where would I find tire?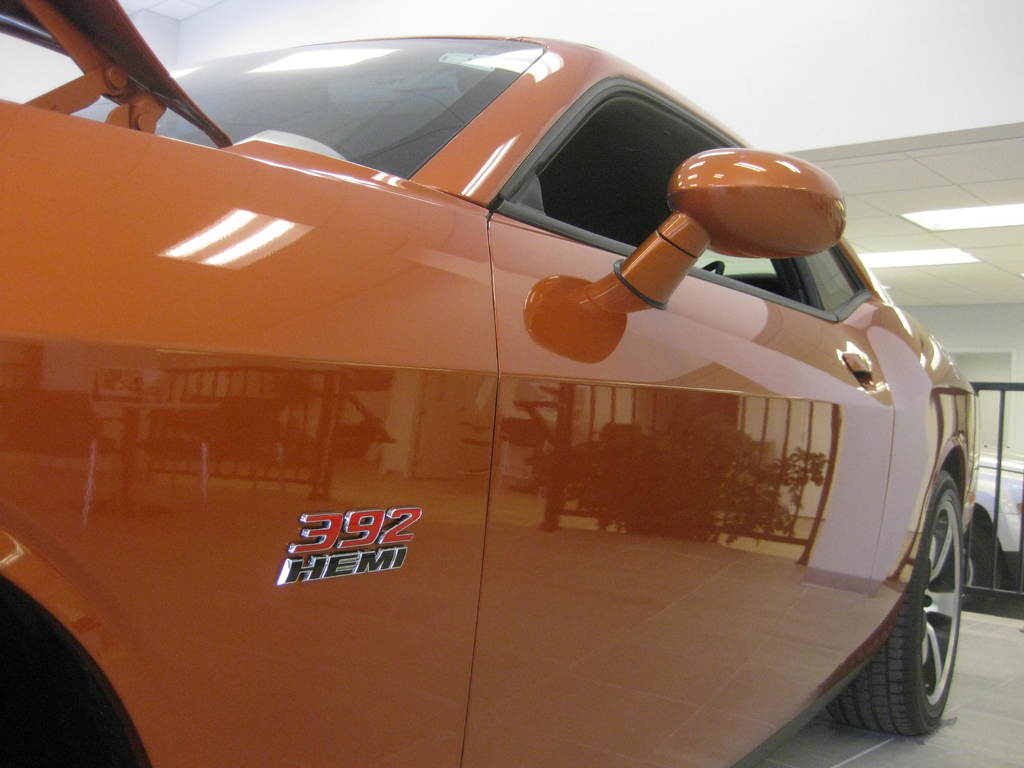
At bbox(826, 465, 964, 742).
